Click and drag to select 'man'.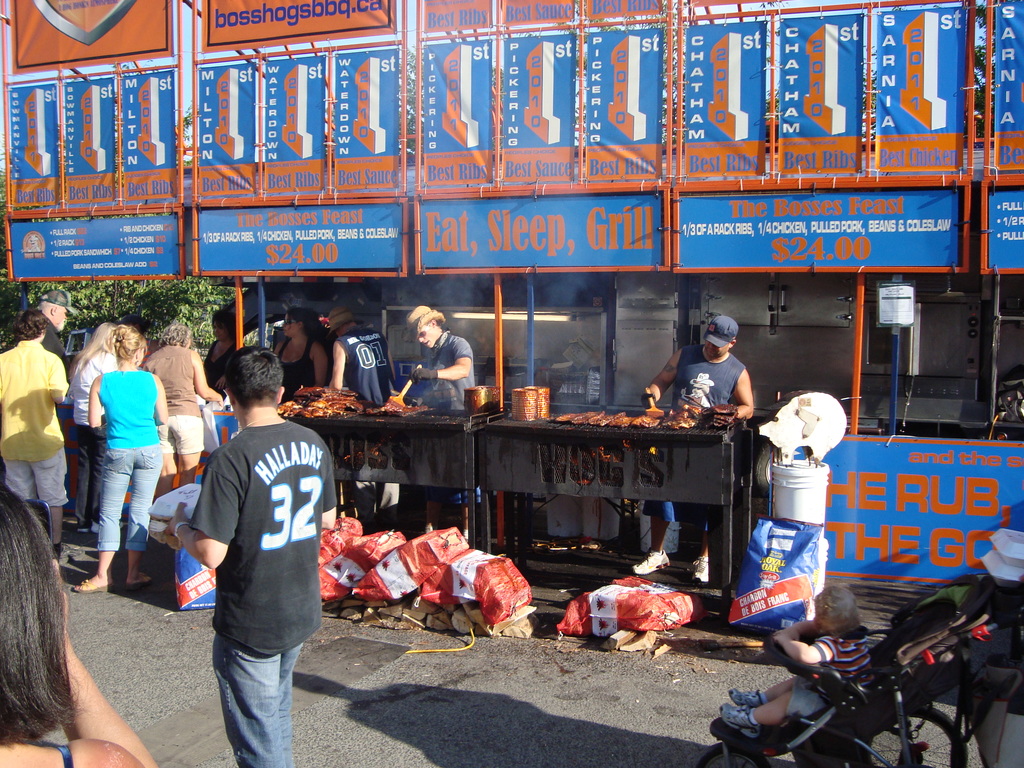
Selection: box=[321, 304, 408, 532].
